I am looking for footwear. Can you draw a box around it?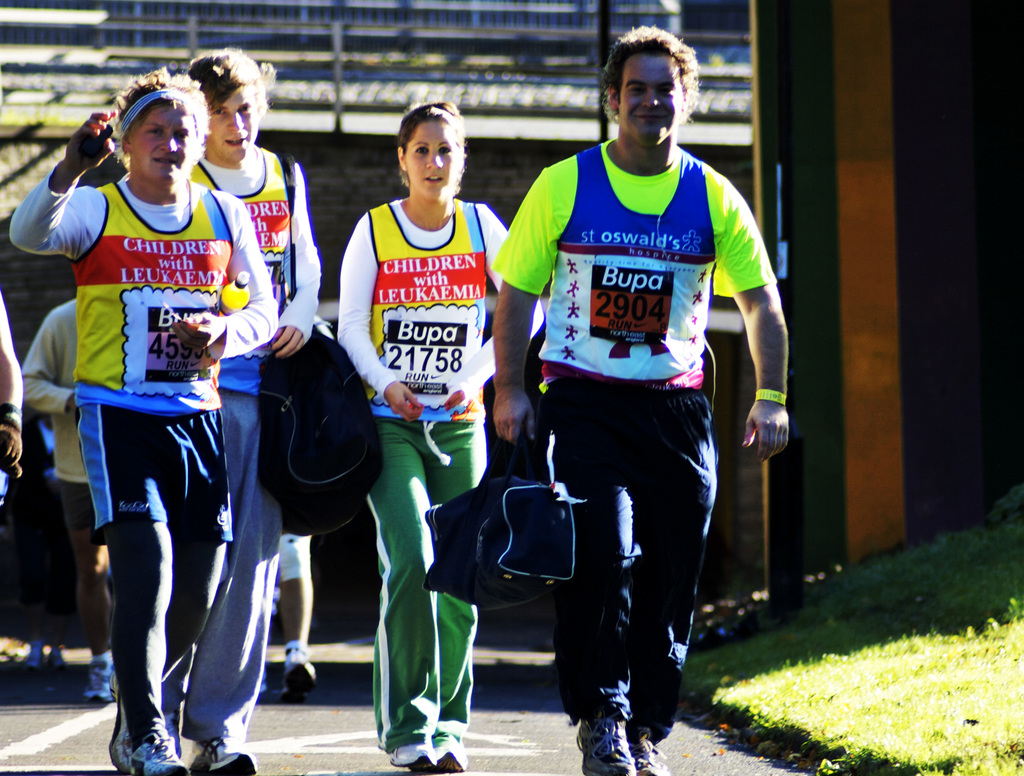
Sure, the bounding box is 399,739,424,770.
